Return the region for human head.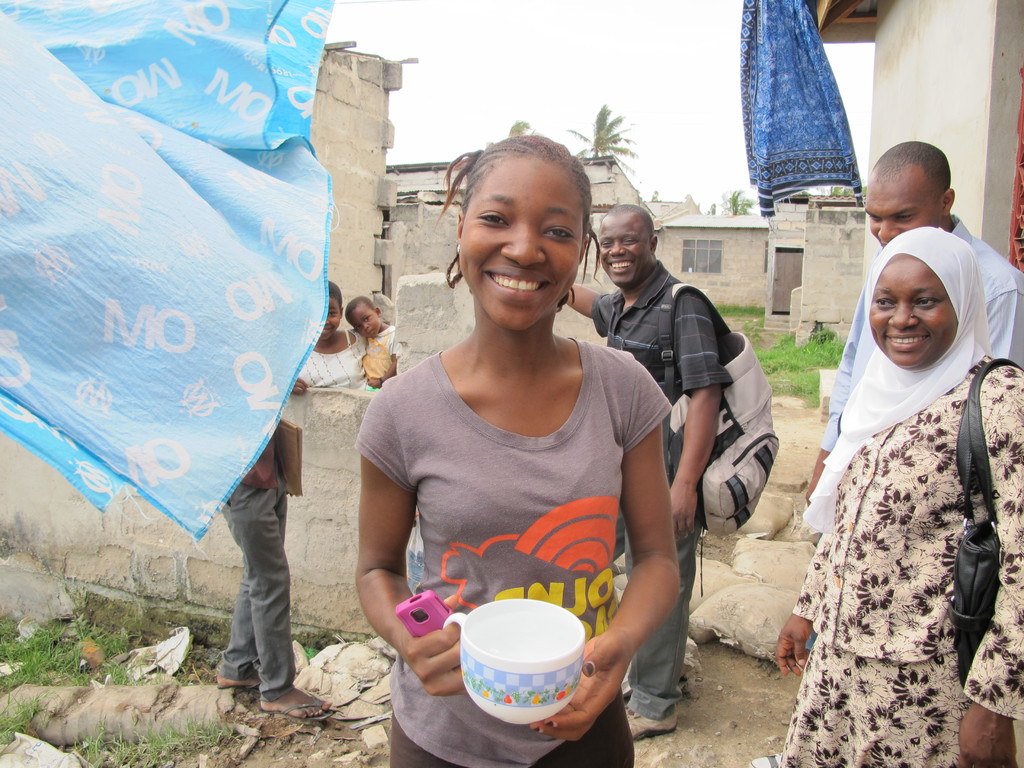
box=[598, 204, 657, 285].
